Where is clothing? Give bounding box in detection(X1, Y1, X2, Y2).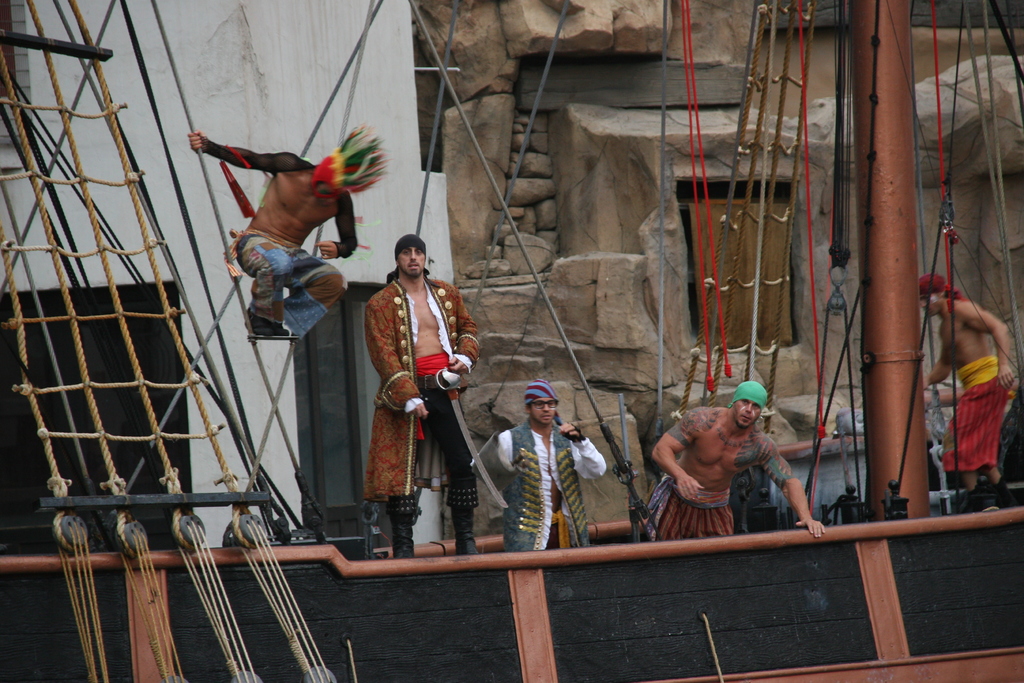
detection(498, 414, 611, 555).
